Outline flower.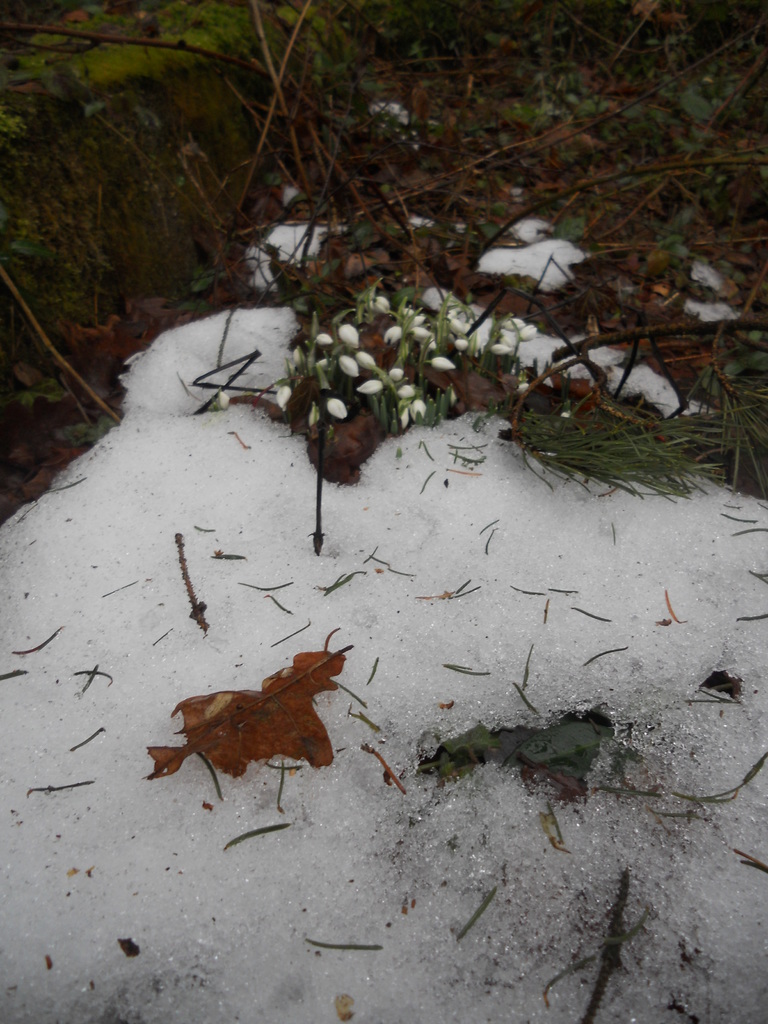
Outline: Rect(499, 333, 516, 349).
